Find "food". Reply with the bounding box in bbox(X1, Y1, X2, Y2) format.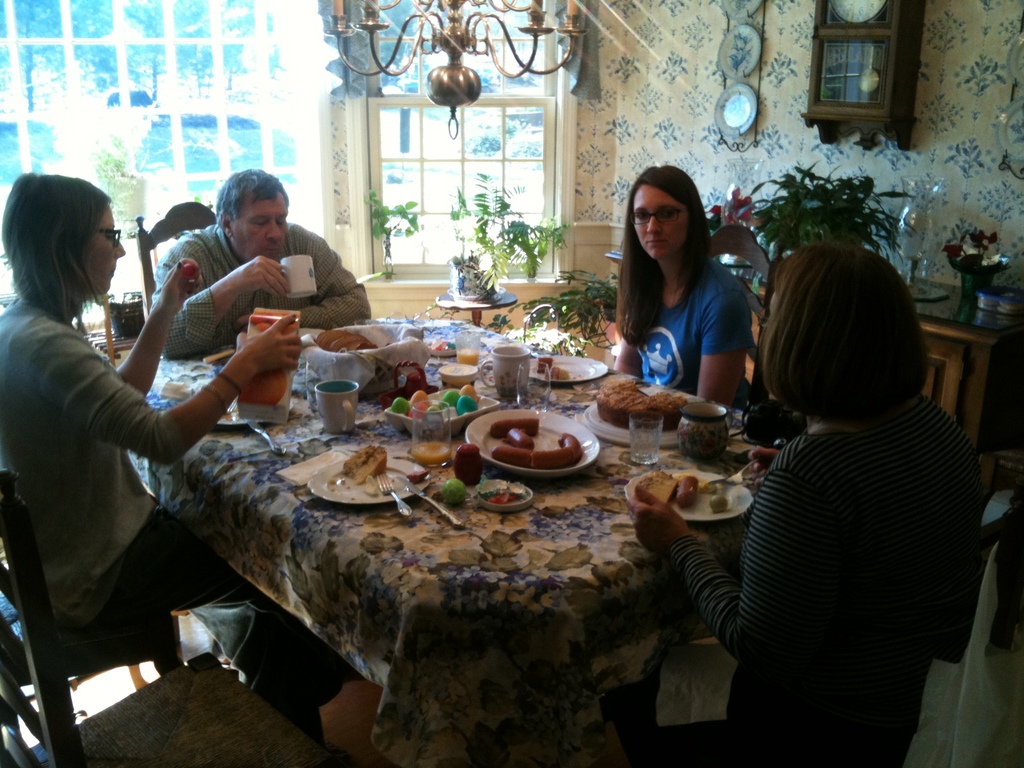
bbox(632, 467, 730, 509).
